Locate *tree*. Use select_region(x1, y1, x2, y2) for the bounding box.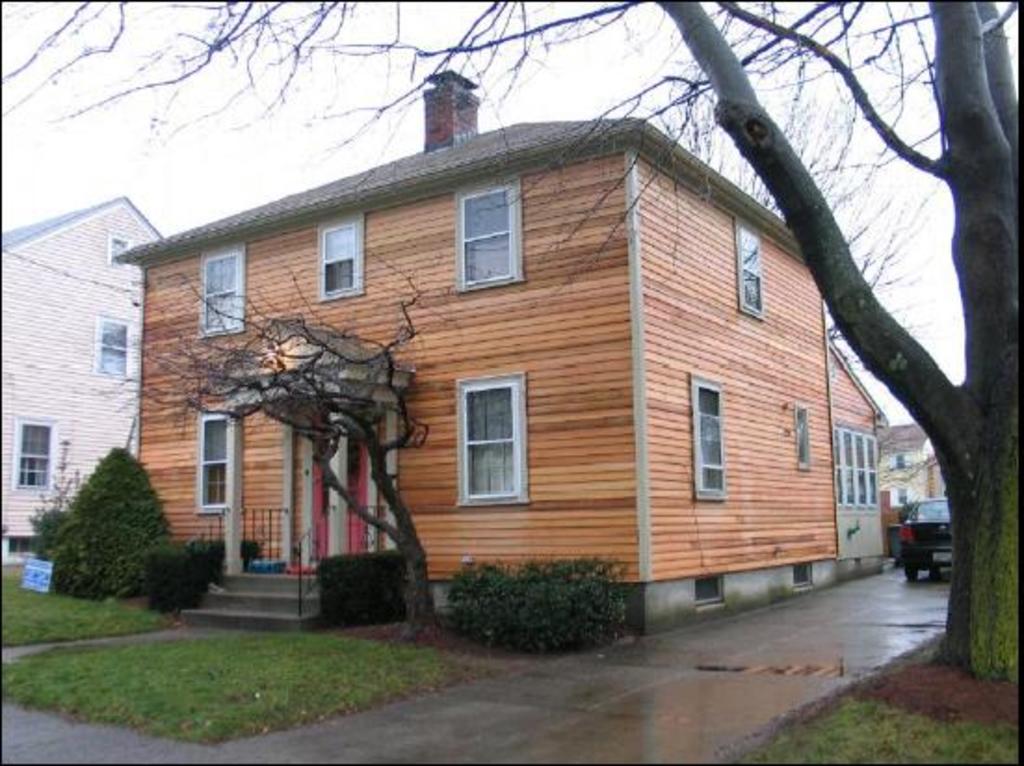
select_region(654, 91, 946, 381).
